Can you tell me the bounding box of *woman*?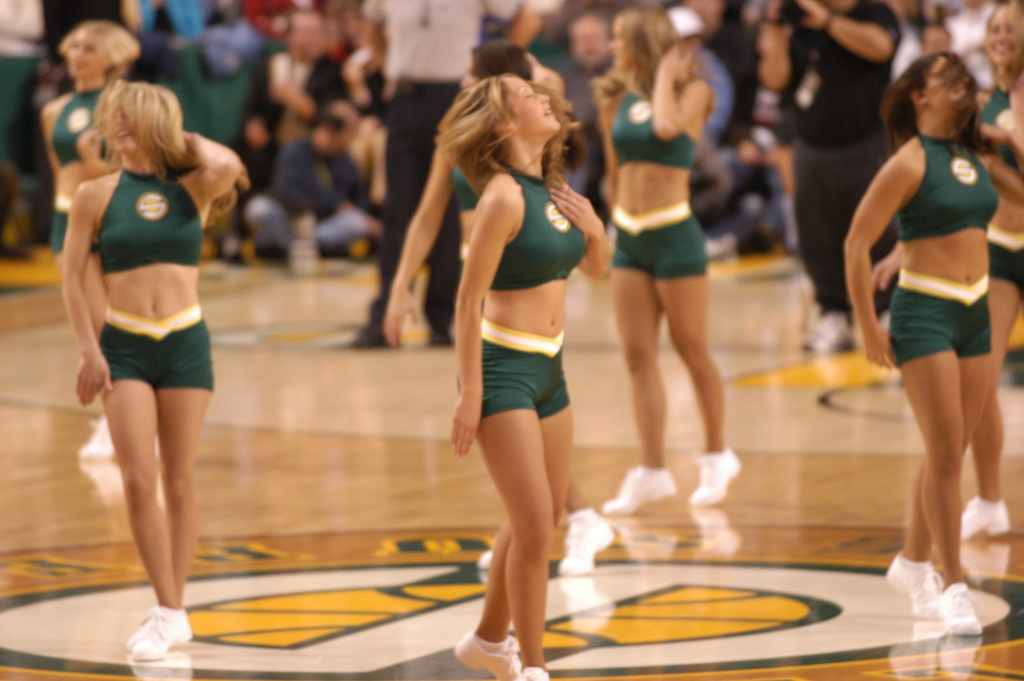
{"left": 829, "top": 47, "right": 1002, "bottom": 644}.
